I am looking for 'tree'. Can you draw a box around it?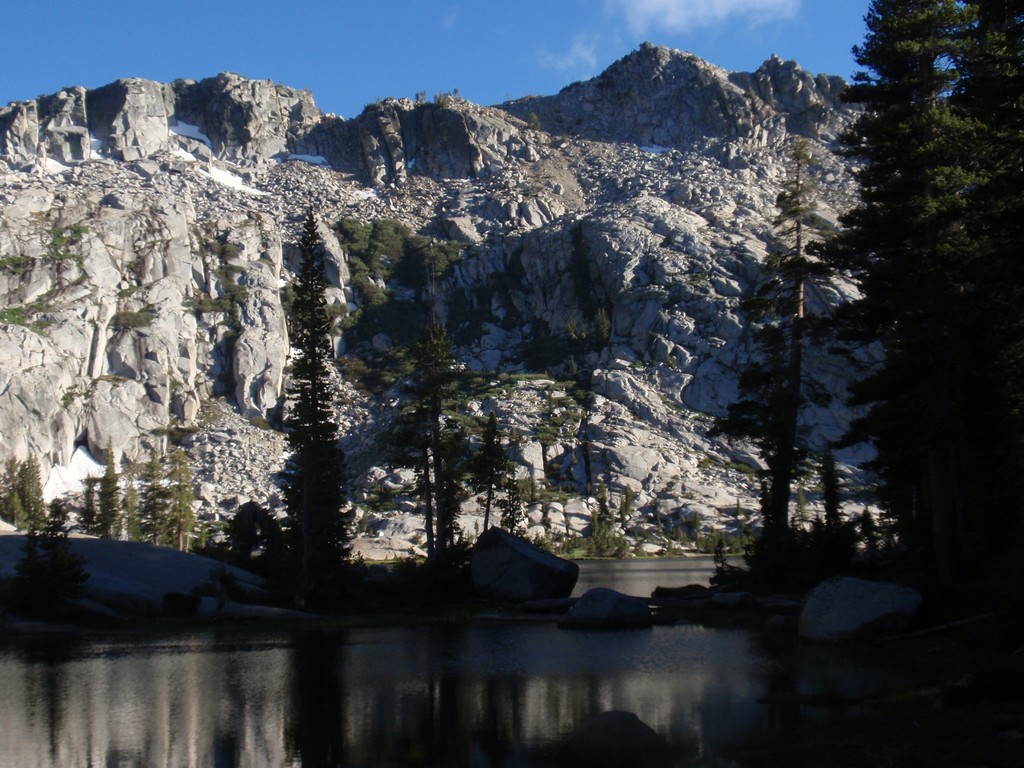
Sure, the bounding box is bbox=(484, 413, 515, 535).
